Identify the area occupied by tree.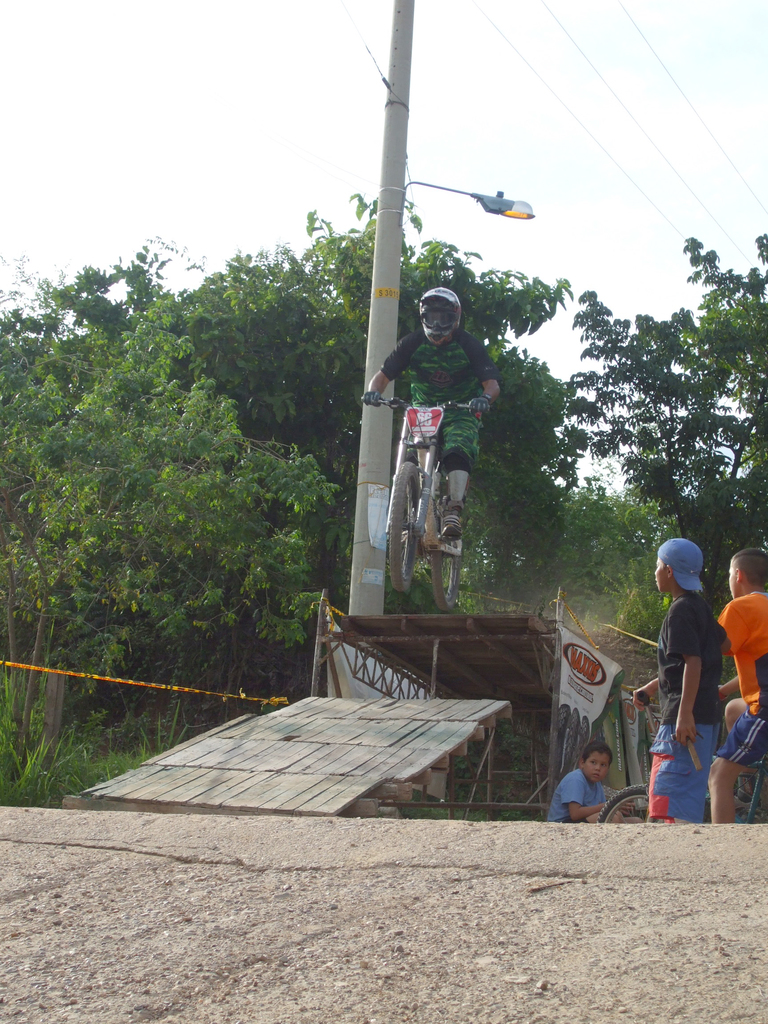
Area: crop(0, 295, 346, 764).
